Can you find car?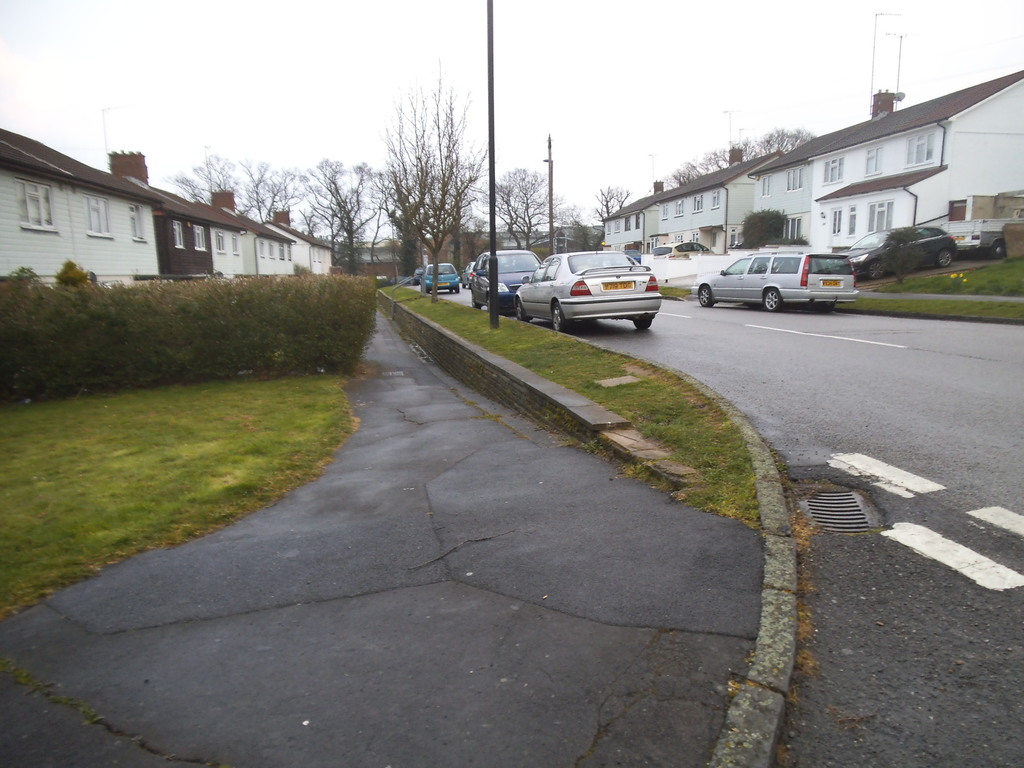
Yes, bounding box: [left=657, top=240, right=701, bottom=255].
